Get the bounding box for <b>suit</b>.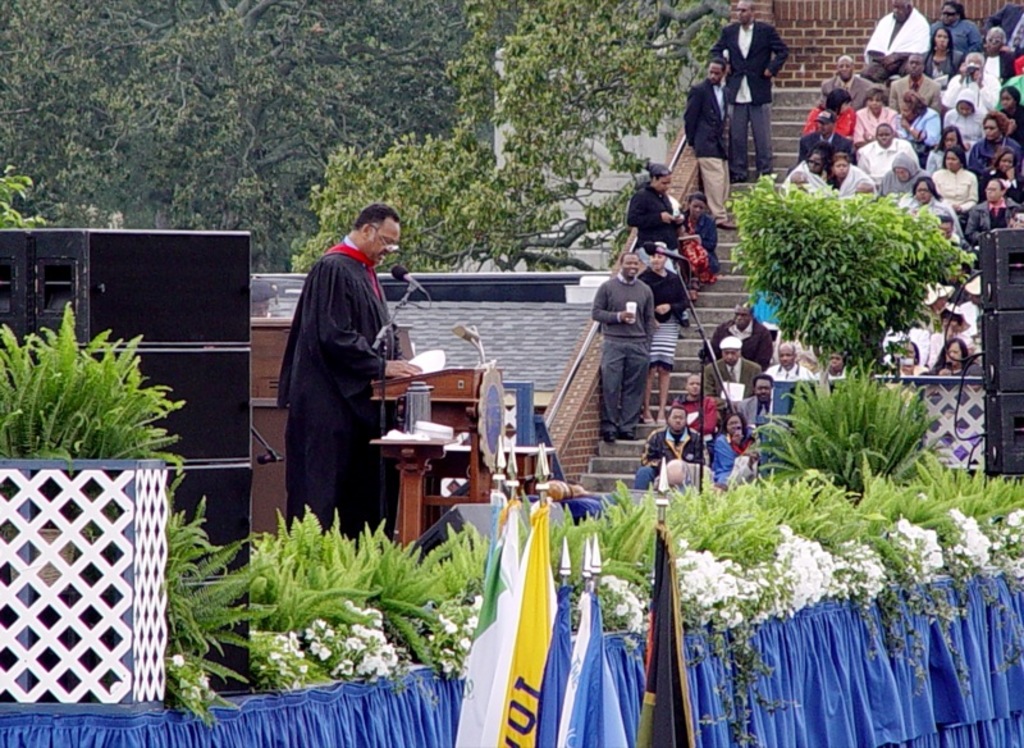
983, 4, 1023, 54.
